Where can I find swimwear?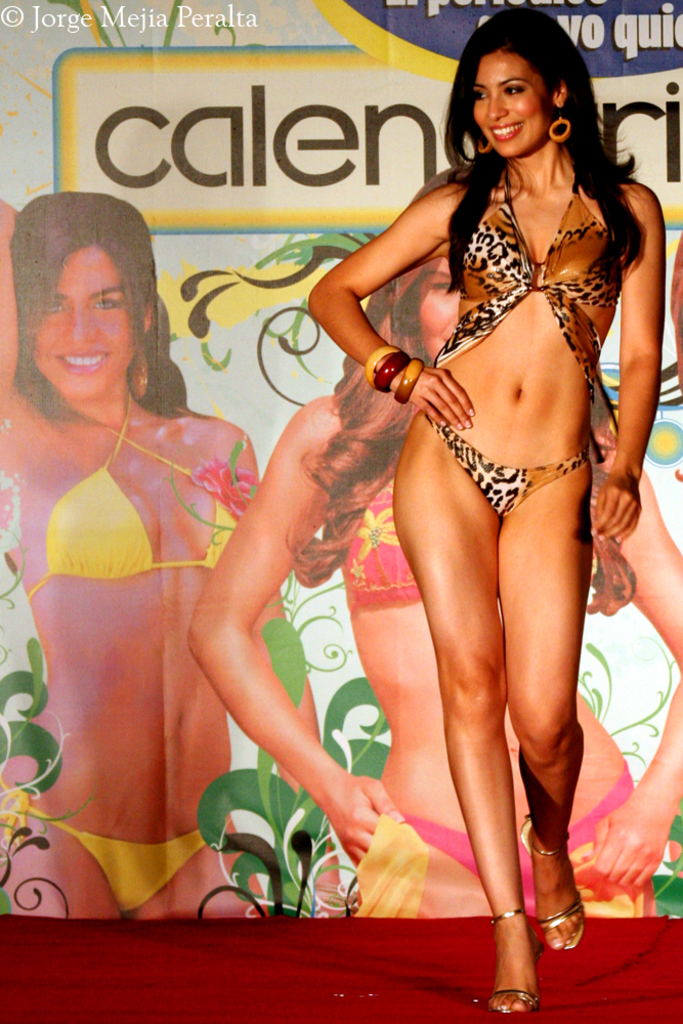
You can find it at box=[341, 469, 427, 604].
